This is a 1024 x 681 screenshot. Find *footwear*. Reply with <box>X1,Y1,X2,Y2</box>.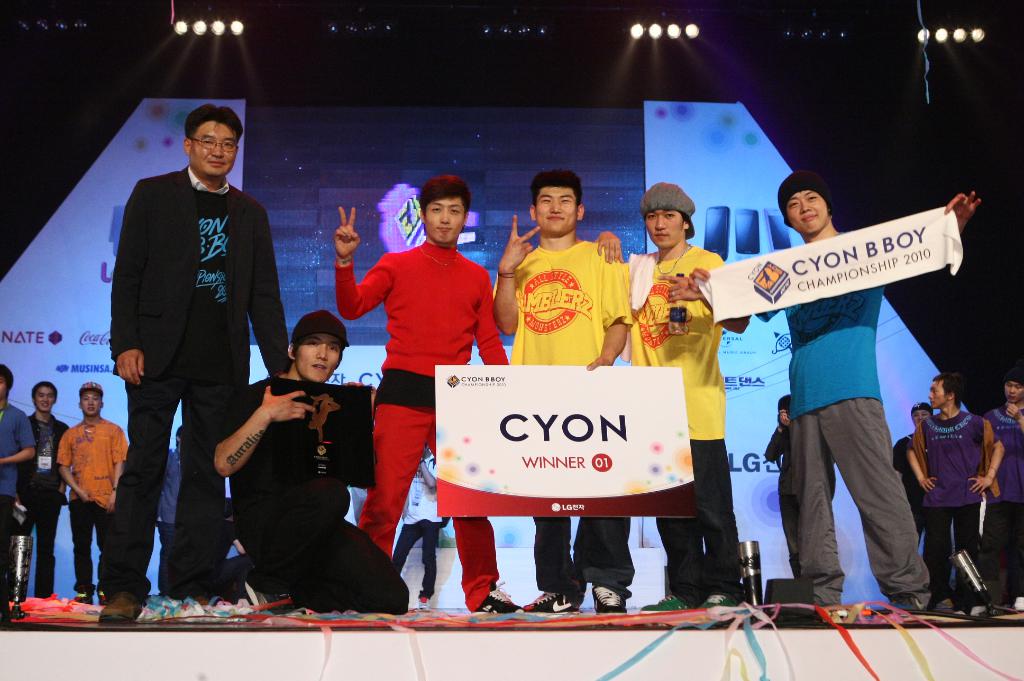
<box>193,593,212,609</box>.
